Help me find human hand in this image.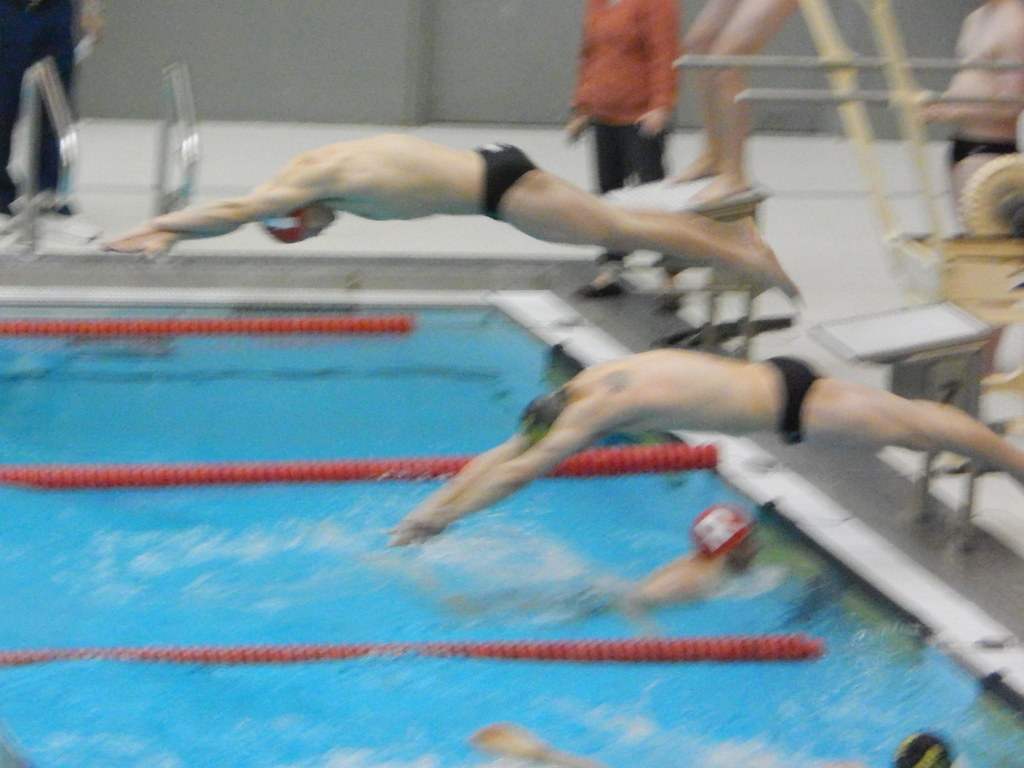
Found it: bbox=[102, 228, 170, 264].
